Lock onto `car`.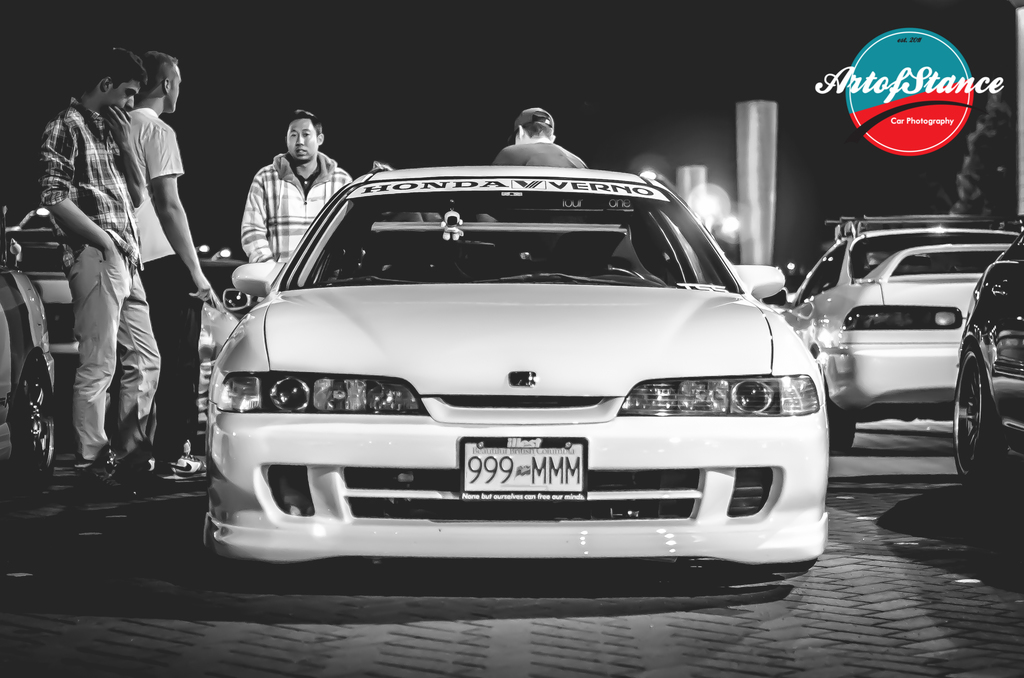
Locked: 8/234/58/478.
